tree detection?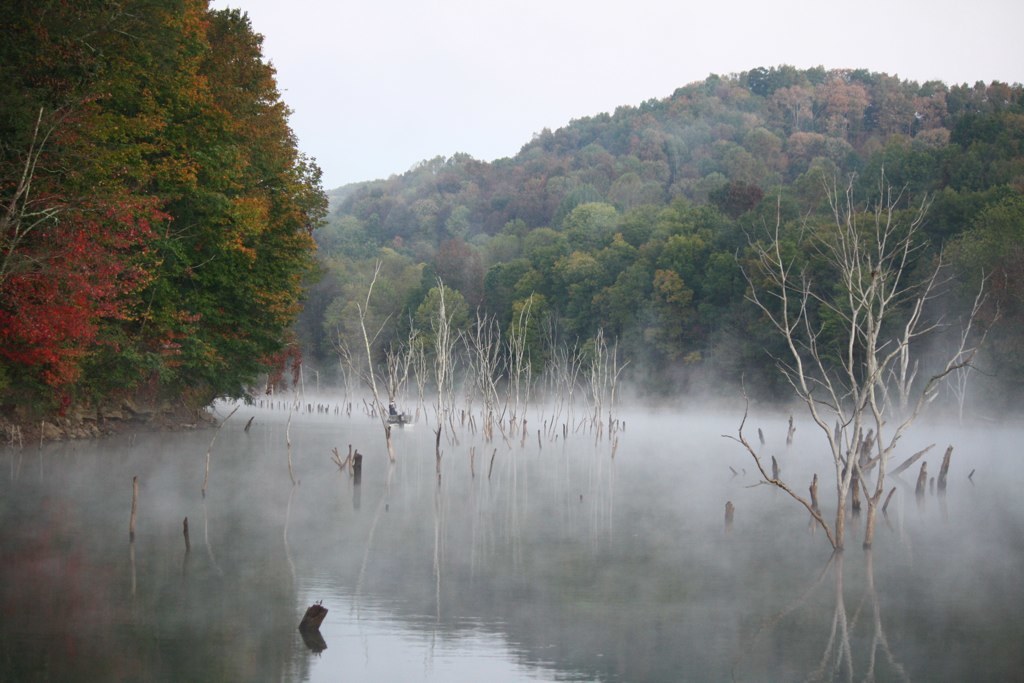
<region>192, 8, 335, 414</region>
